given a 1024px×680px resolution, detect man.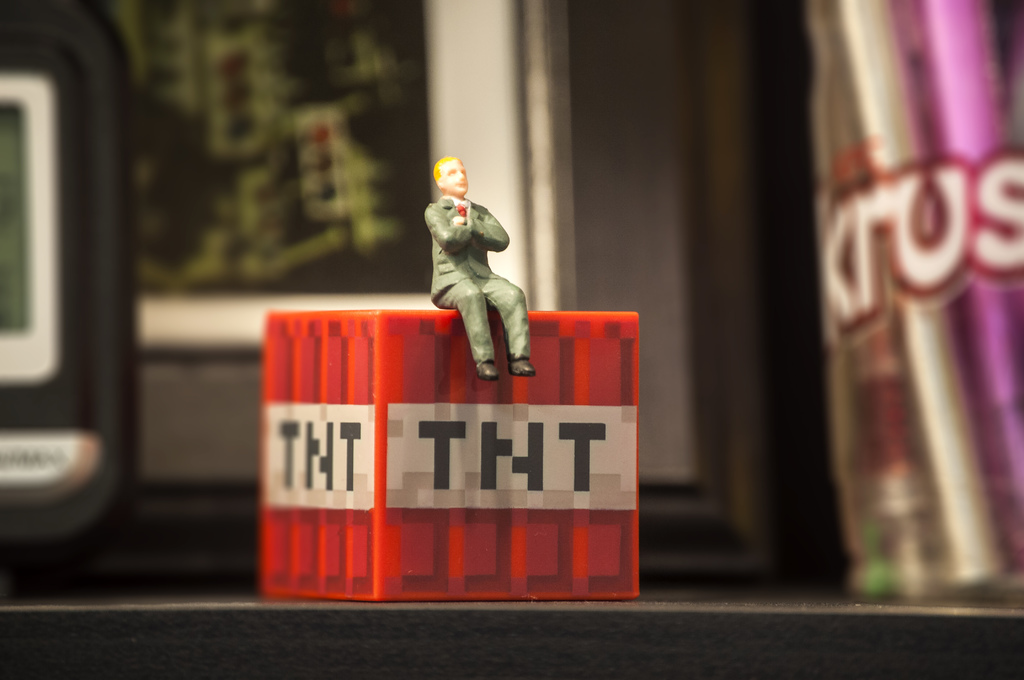
left=425, top=155, right=539, bottom=381.
